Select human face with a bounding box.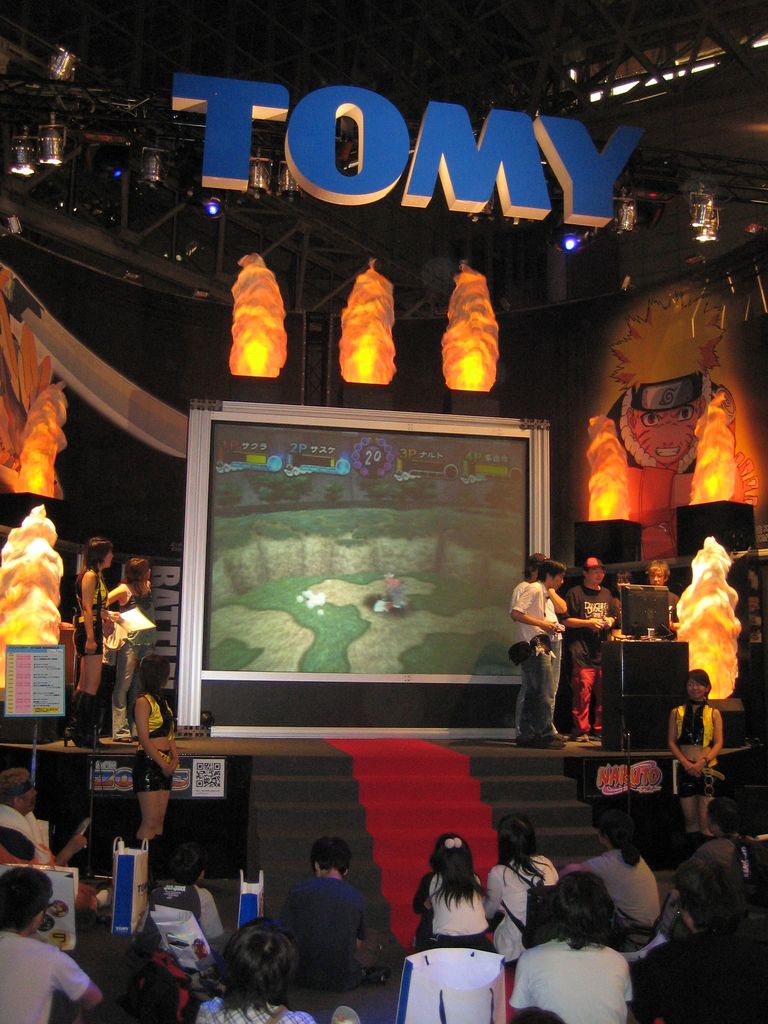
647, 568, 666, 587.
